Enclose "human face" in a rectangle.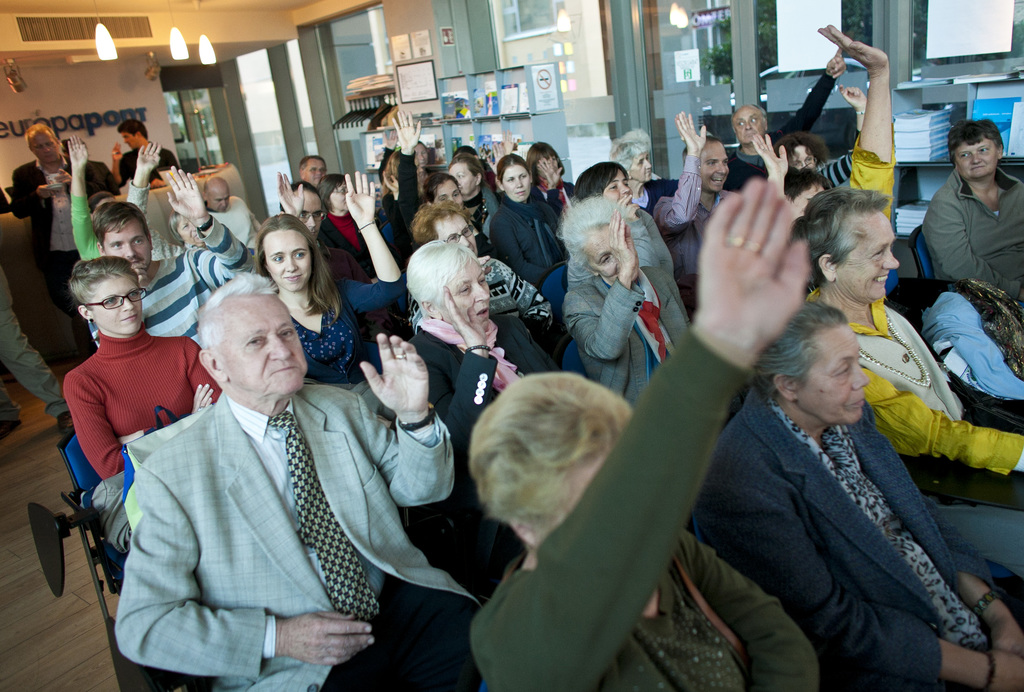
<bbox>297, 152, 328, 188</bbox>.
